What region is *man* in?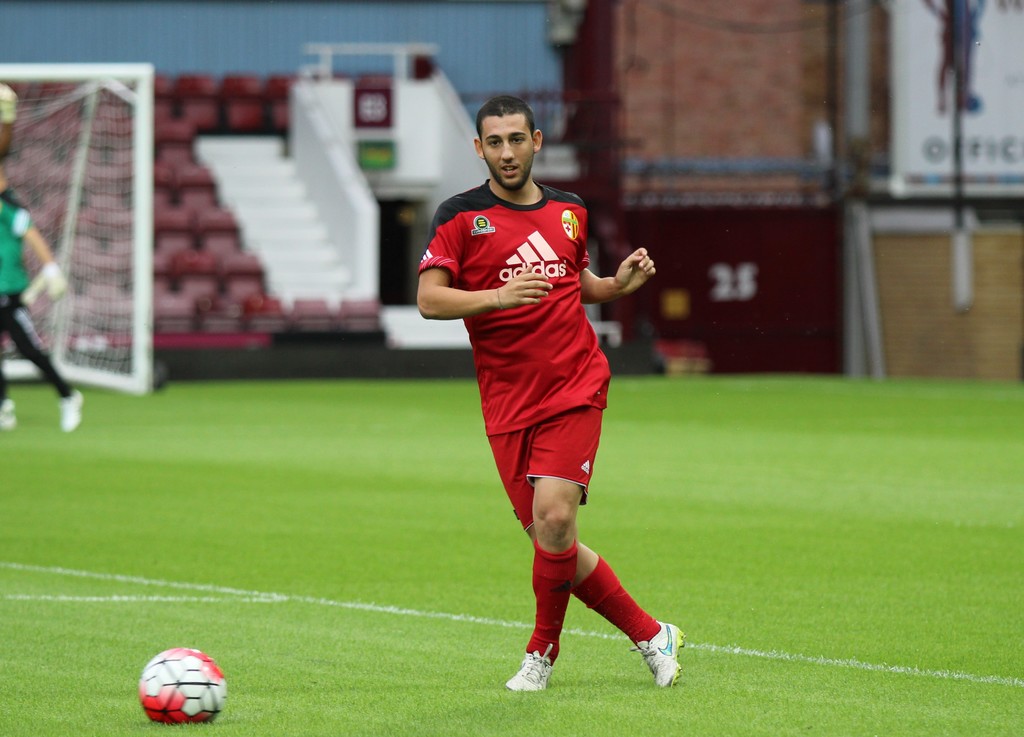
0 79 18 163.
